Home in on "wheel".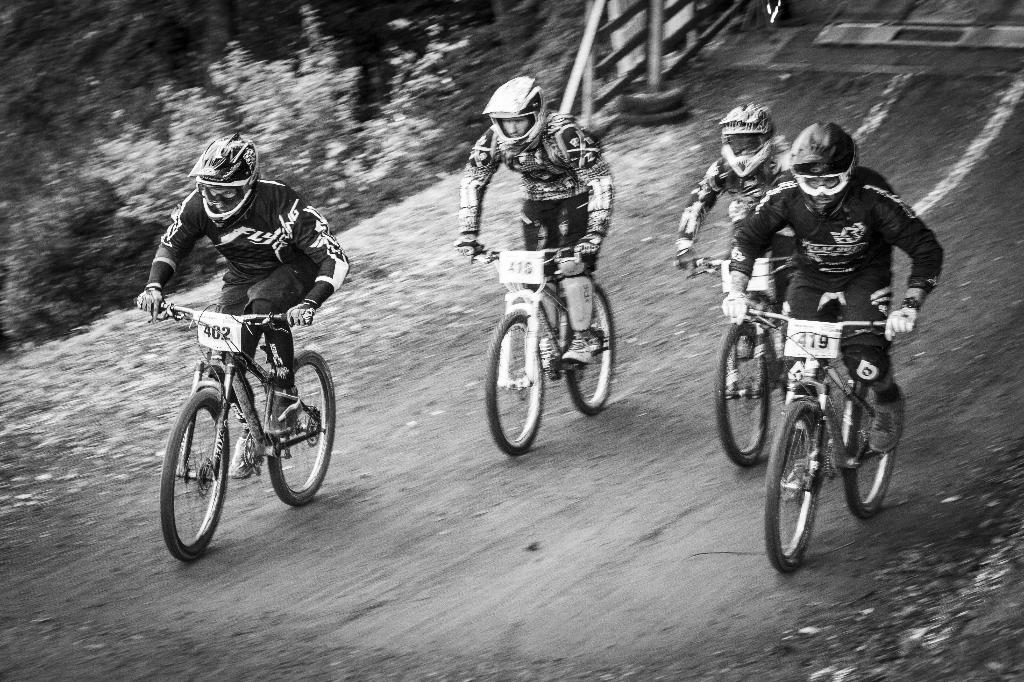
Homed in at region(714, 325, 769, 468).
